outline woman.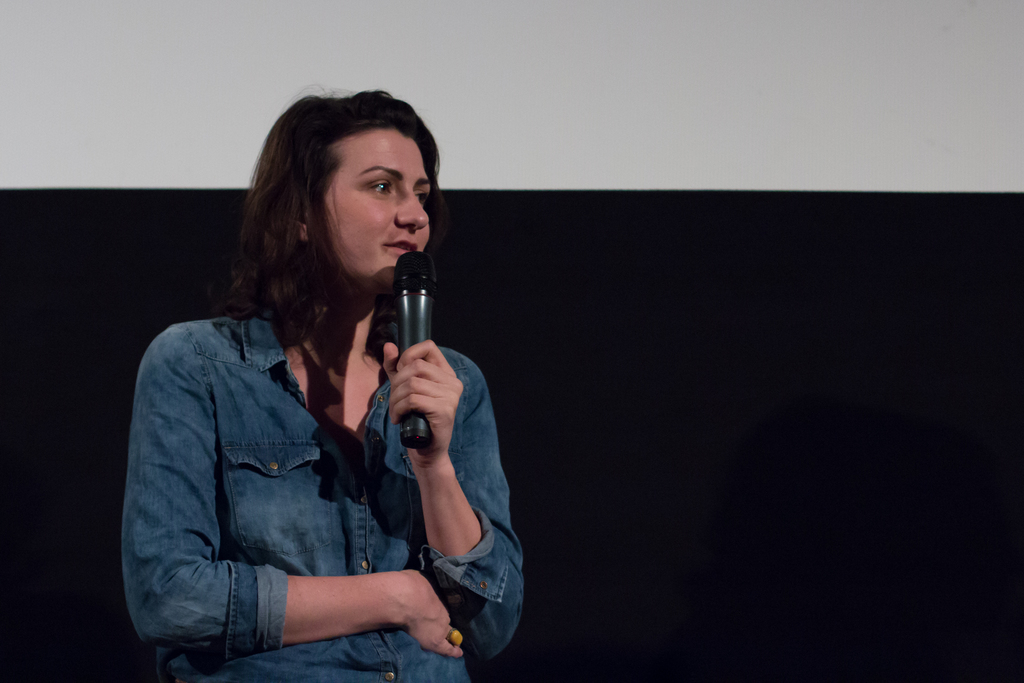
Outline: [x1=113, y1=92, x2=503, y2=682].
